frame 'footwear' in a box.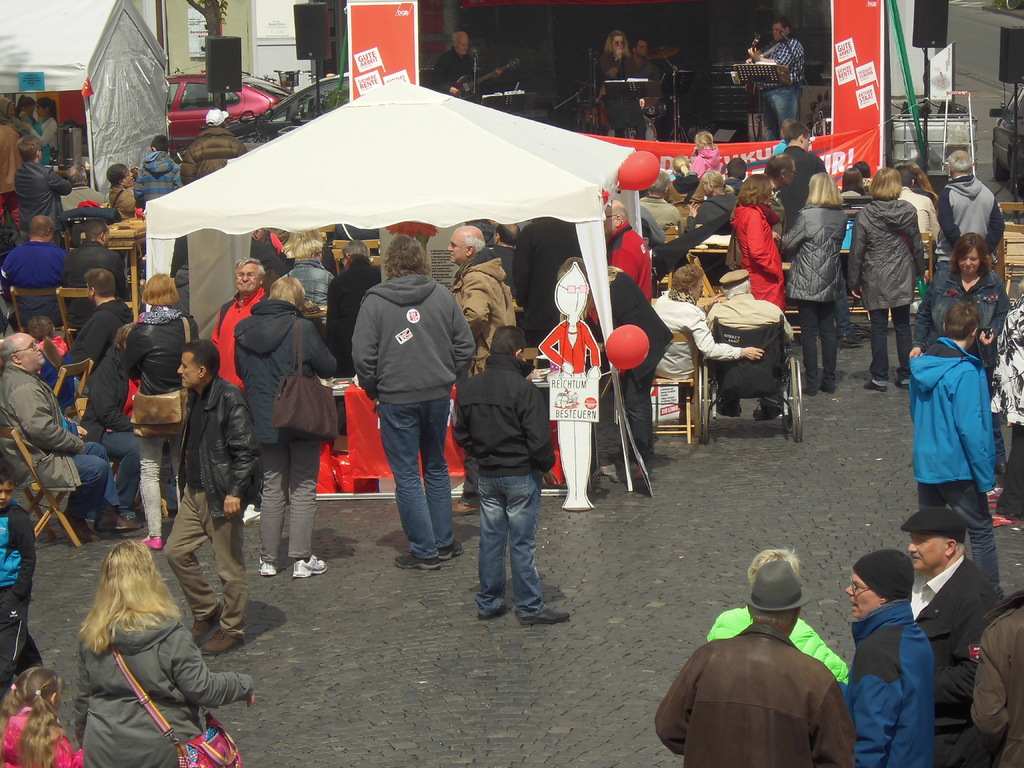
region(983, 488, 1005, 502).
